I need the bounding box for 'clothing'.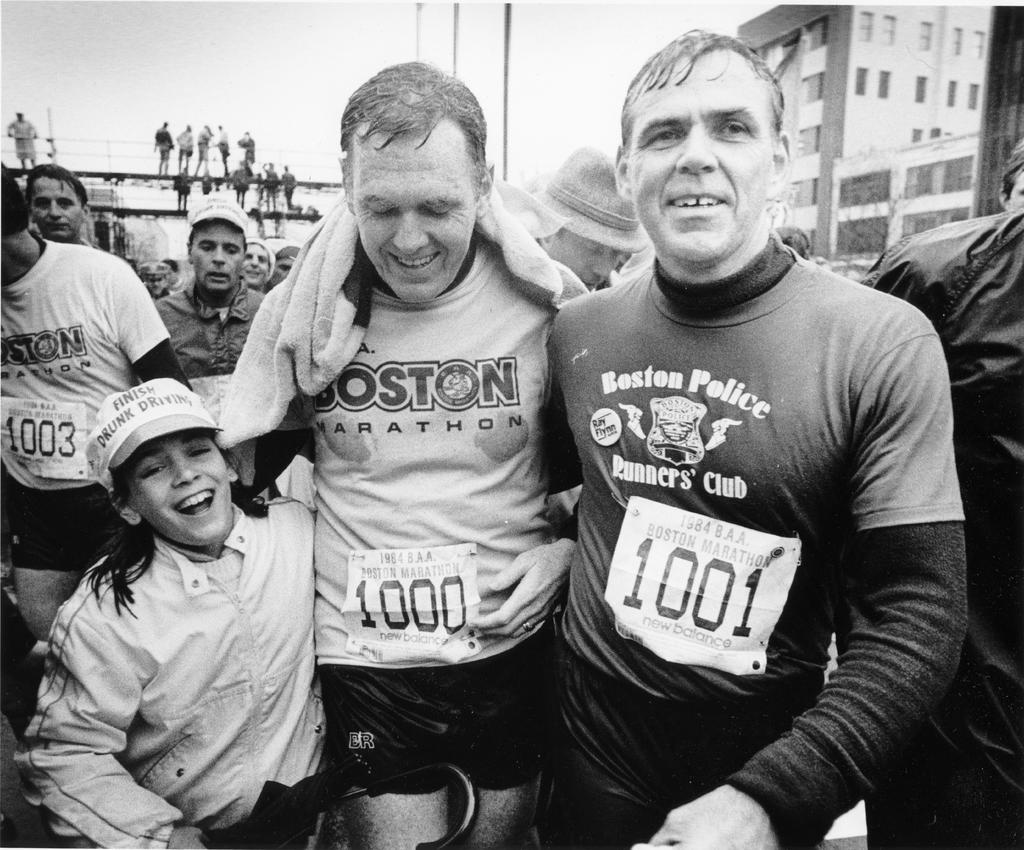
Here it is: {"x1": 260, "y1": 168, "x2": 276, "y2": 207}.
